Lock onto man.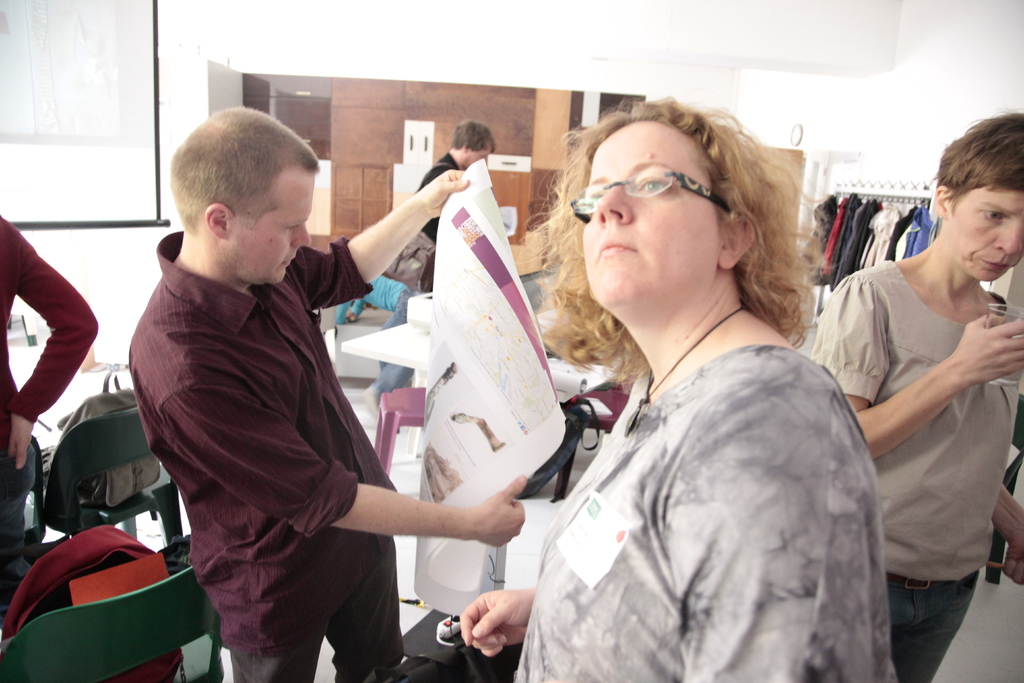
Locked: <box>119,98,437,679</box>.
